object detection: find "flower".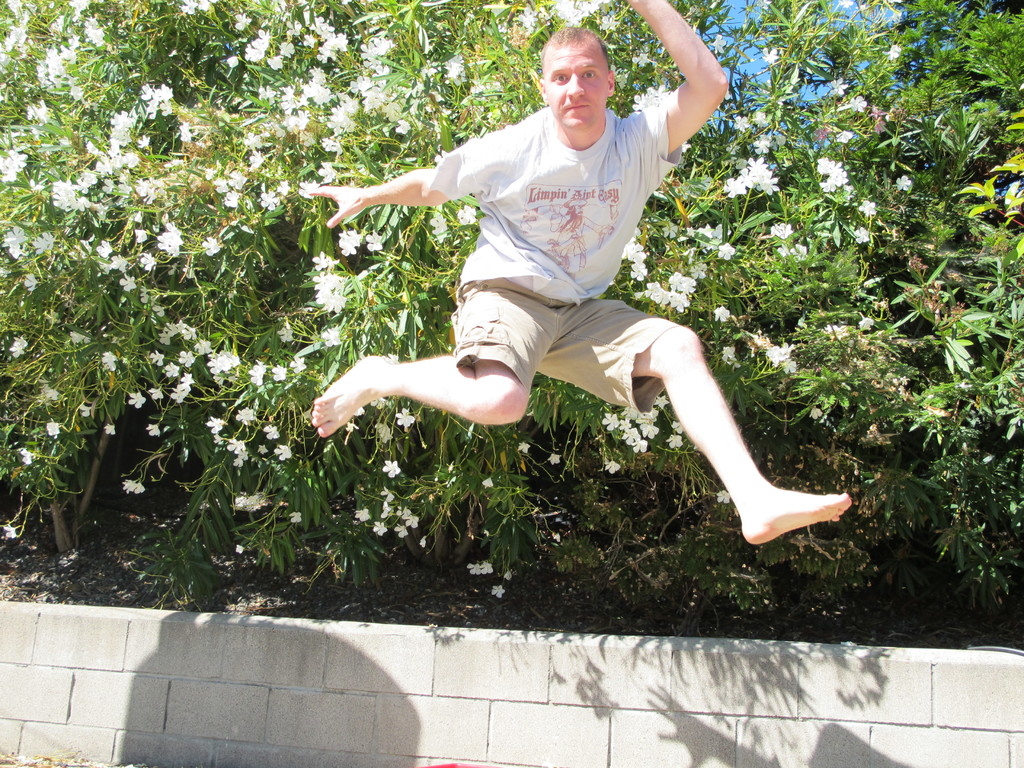
<box>274,325,296,345</box>.
